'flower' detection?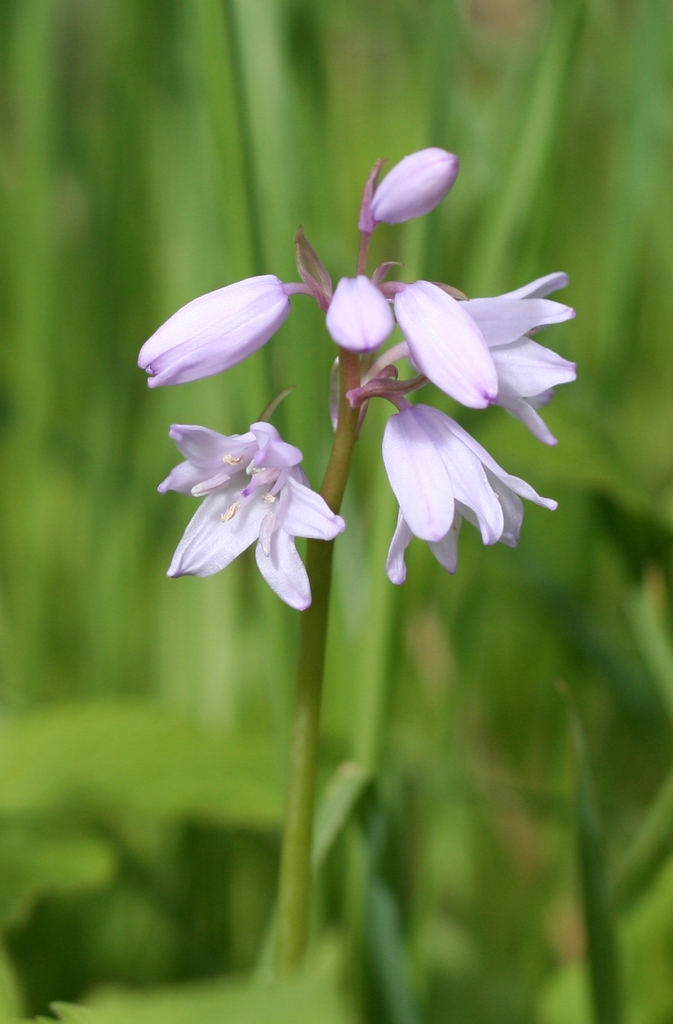
{"x1": 394, "y1": 281, "x2": 496, "y2": 410}
